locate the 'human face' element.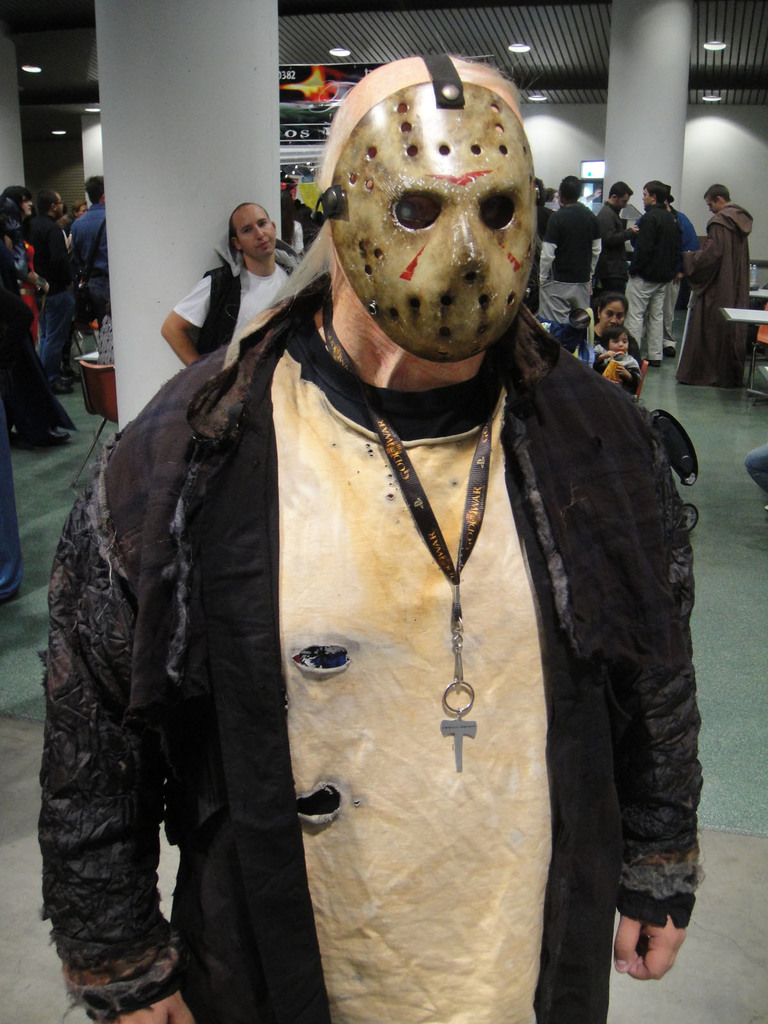
Element bbox: l=241, t=209, r=270, b=259.
